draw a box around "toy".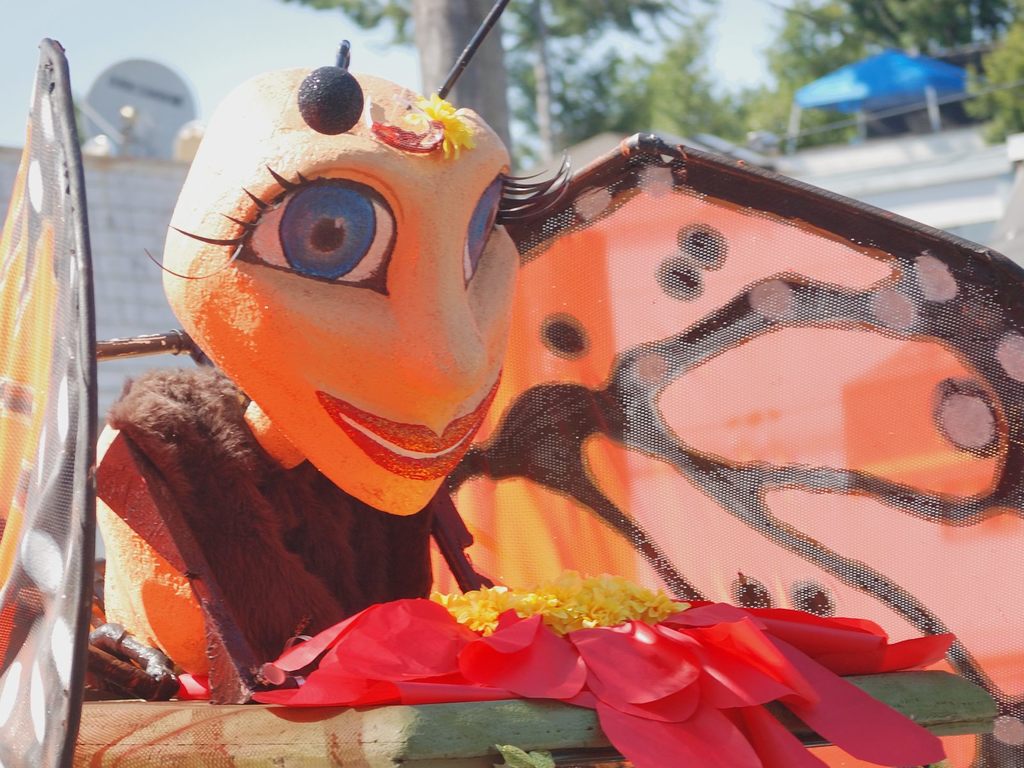
BBox(0, 0, 1023, 767).
